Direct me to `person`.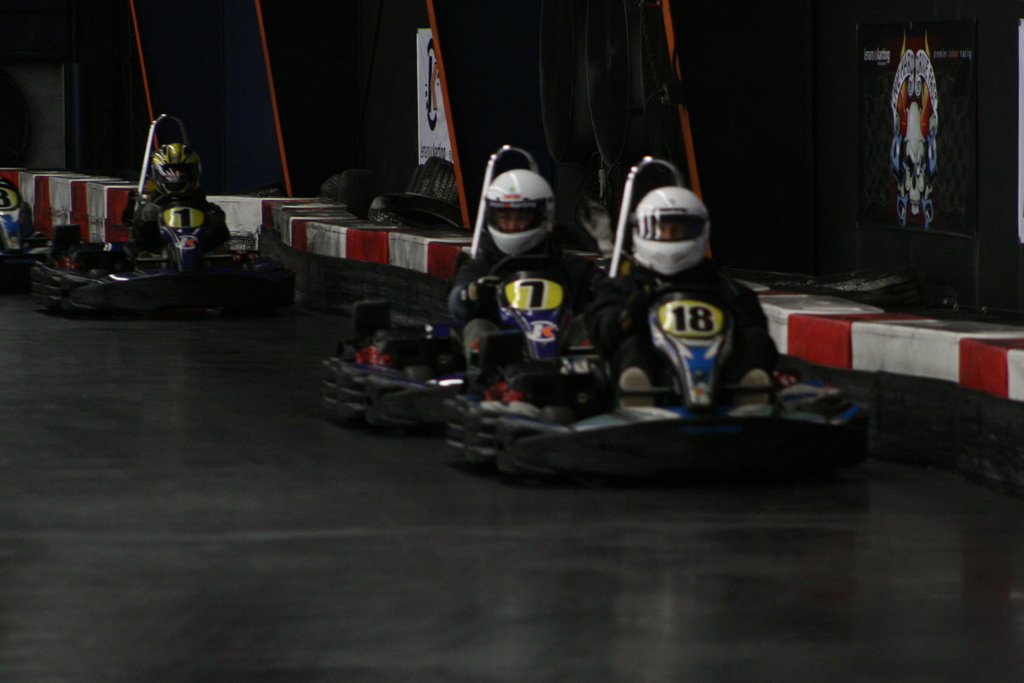
Direction: [584, 177, 794, 403].
